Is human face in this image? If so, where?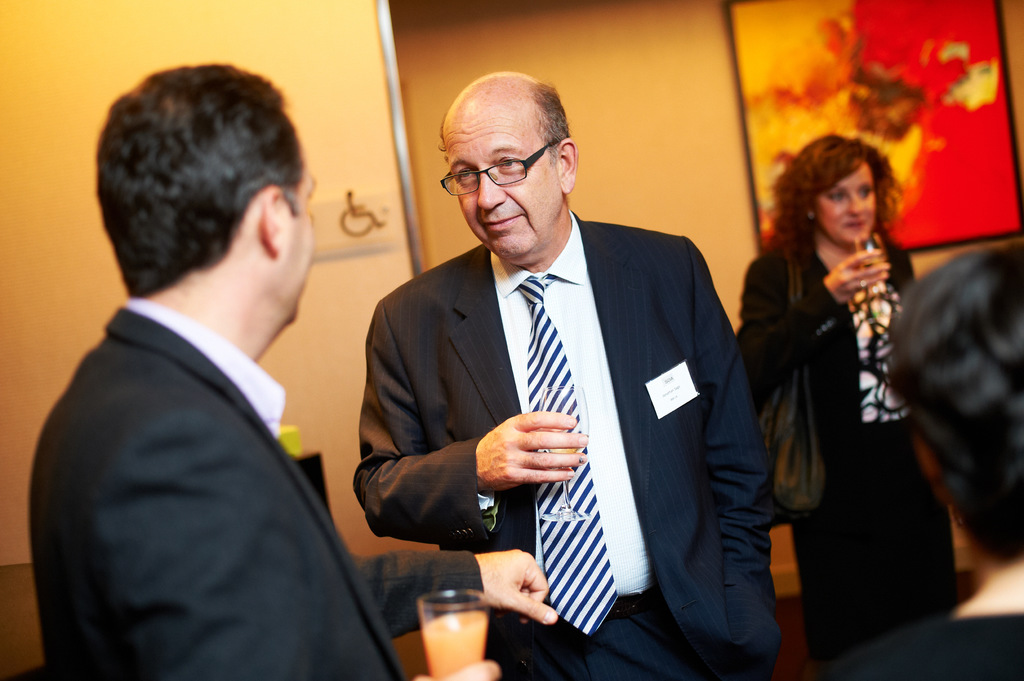
Yes, at BBox(815, 159, 876, 246).
